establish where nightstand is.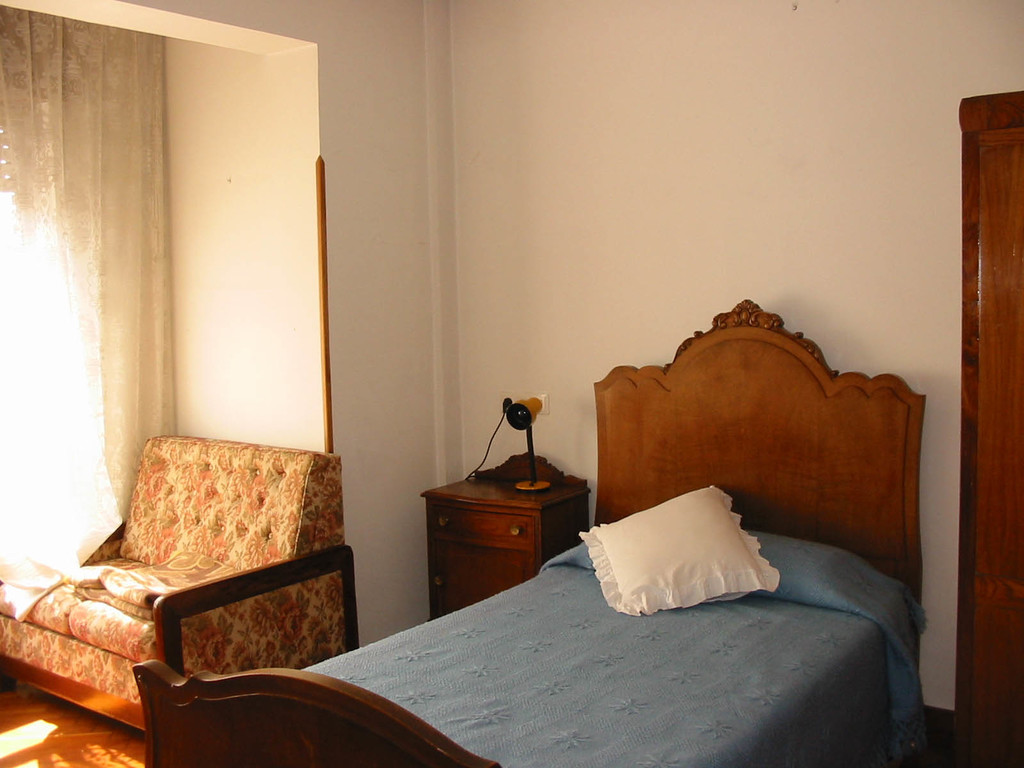
Established at locate(420, 454, 579, 620).
